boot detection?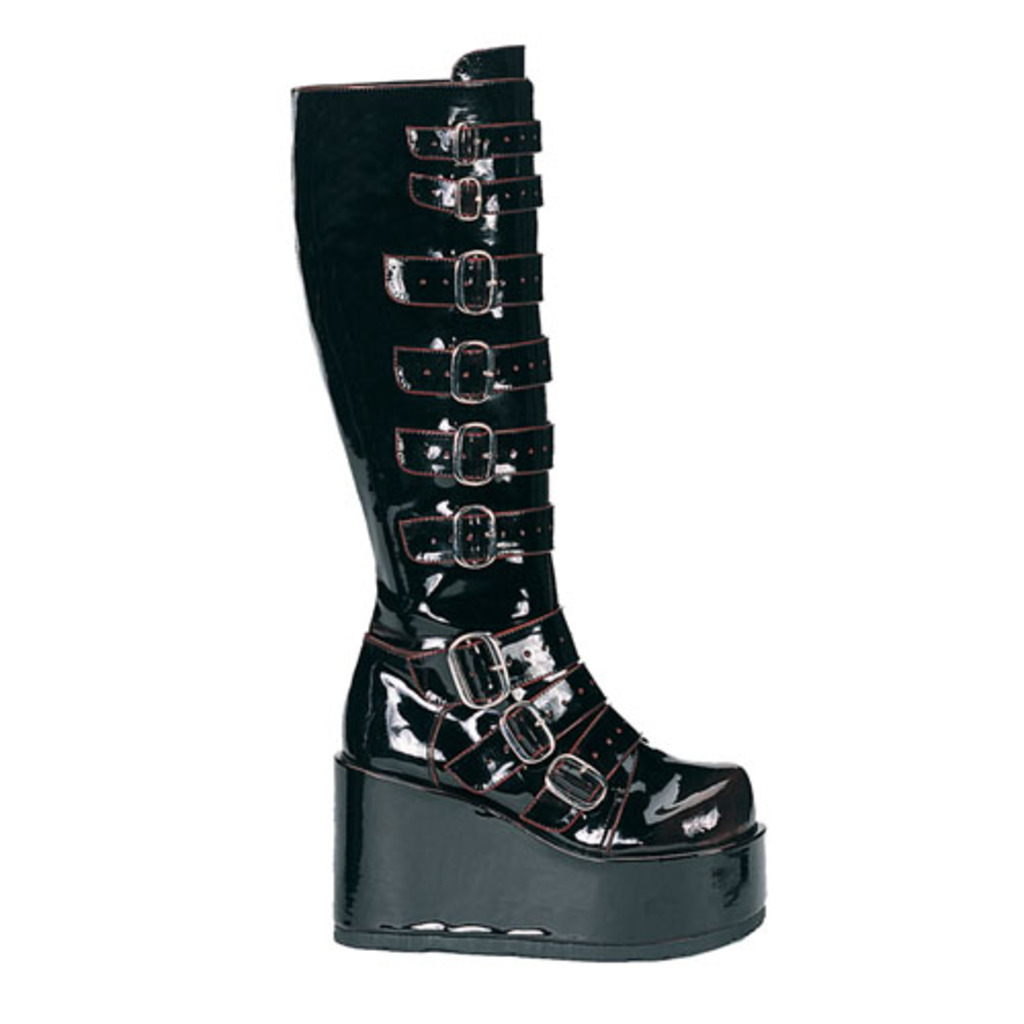
select_region(289, 39, 760, 963)
